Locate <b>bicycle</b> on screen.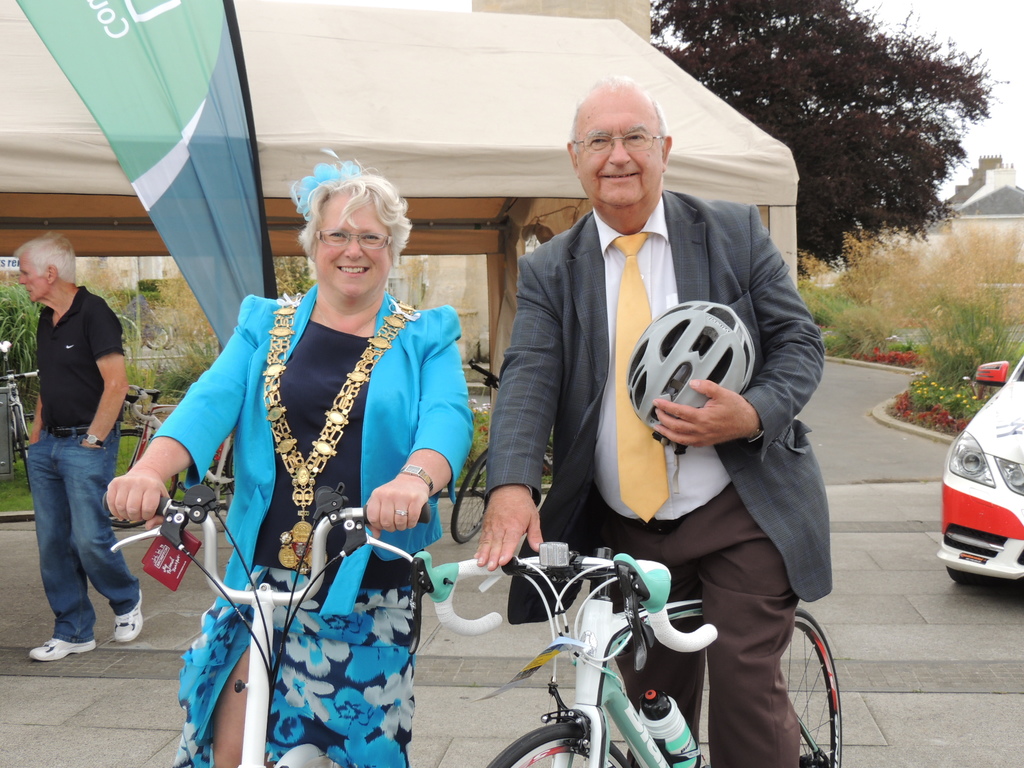
On screen at rect(429, 550, 844, 767).
